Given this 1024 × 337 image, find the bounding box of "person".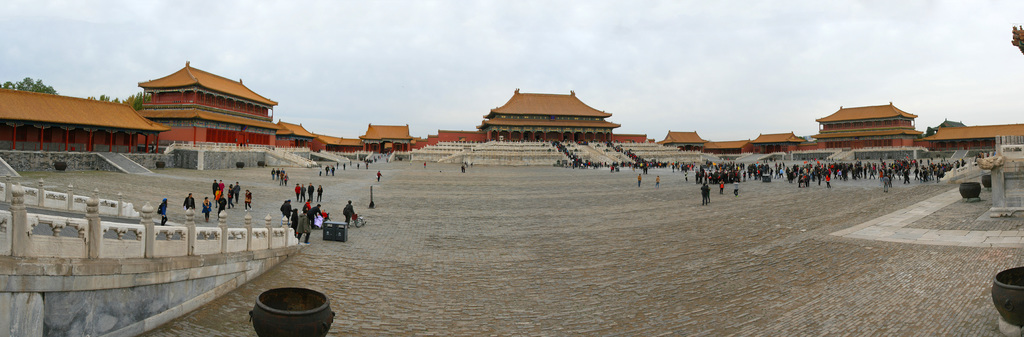
bbox=(339, 163, 339, 169).
